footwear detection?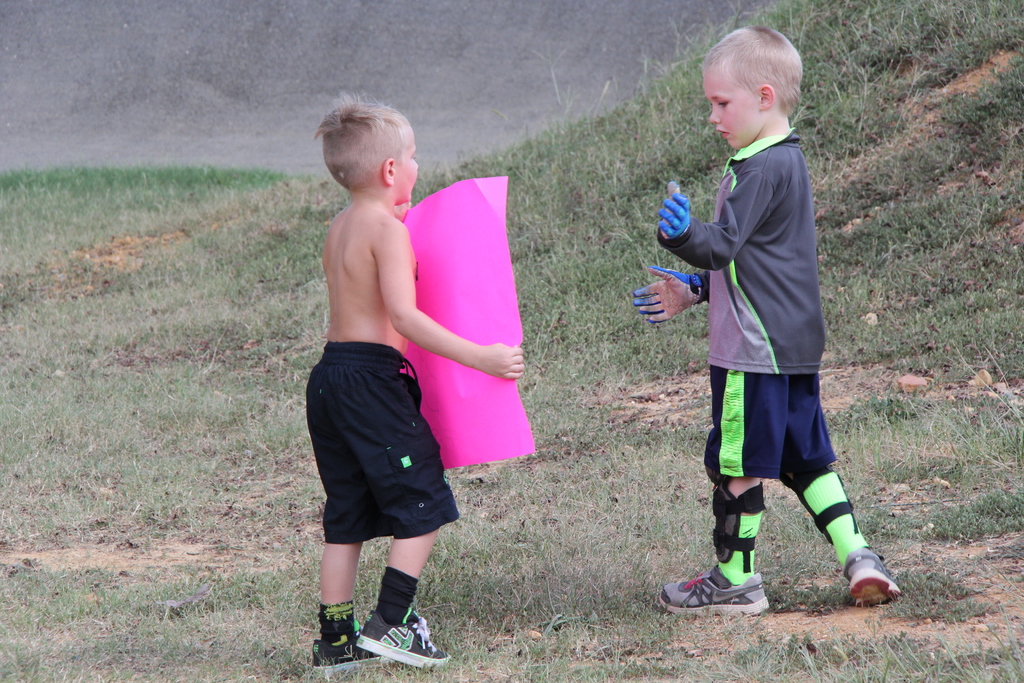
detection(678, 564, 765, 624)
